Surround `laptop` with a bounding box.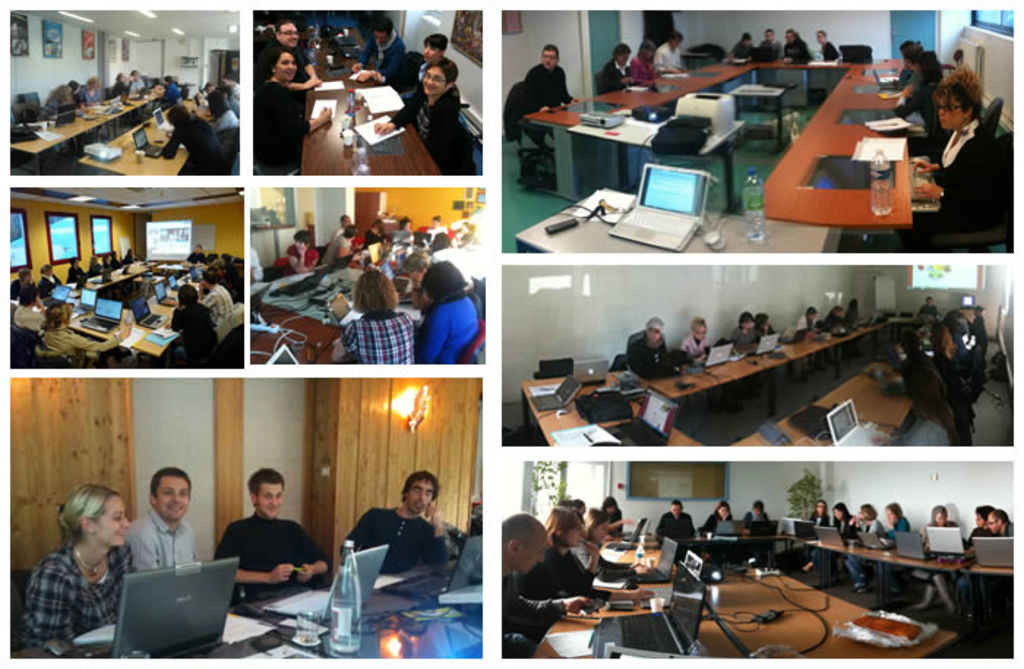
(132, 126, 162, 158).
